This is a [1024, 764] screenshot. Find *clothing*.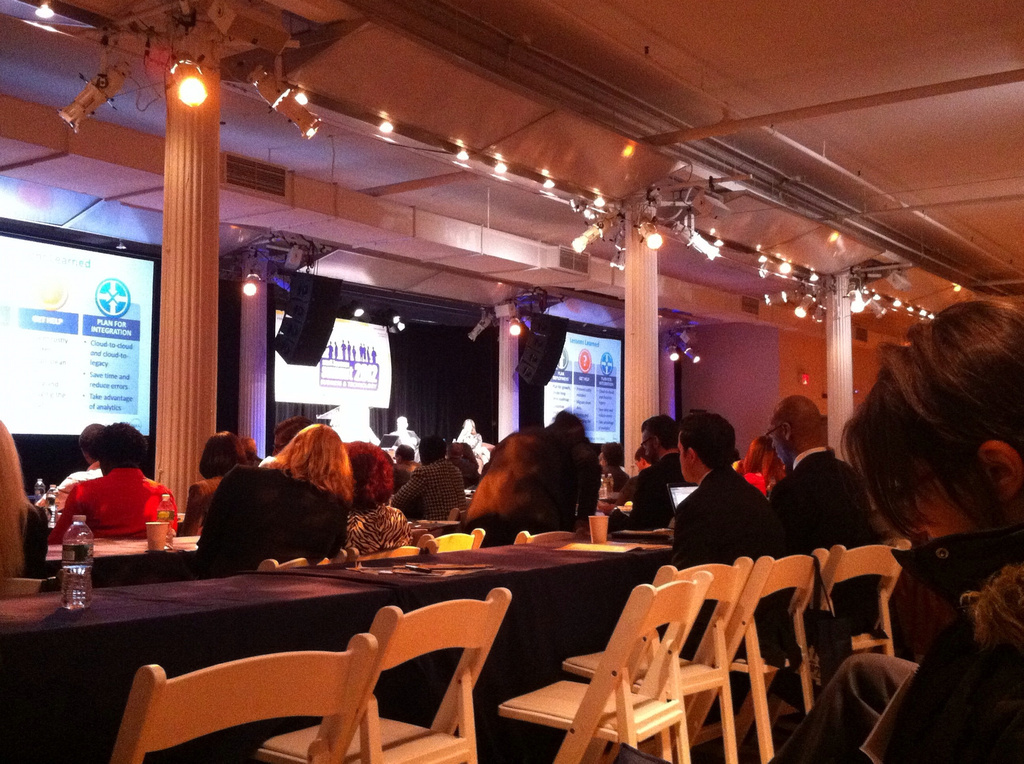
Bounding box: 737:453:785:495.
